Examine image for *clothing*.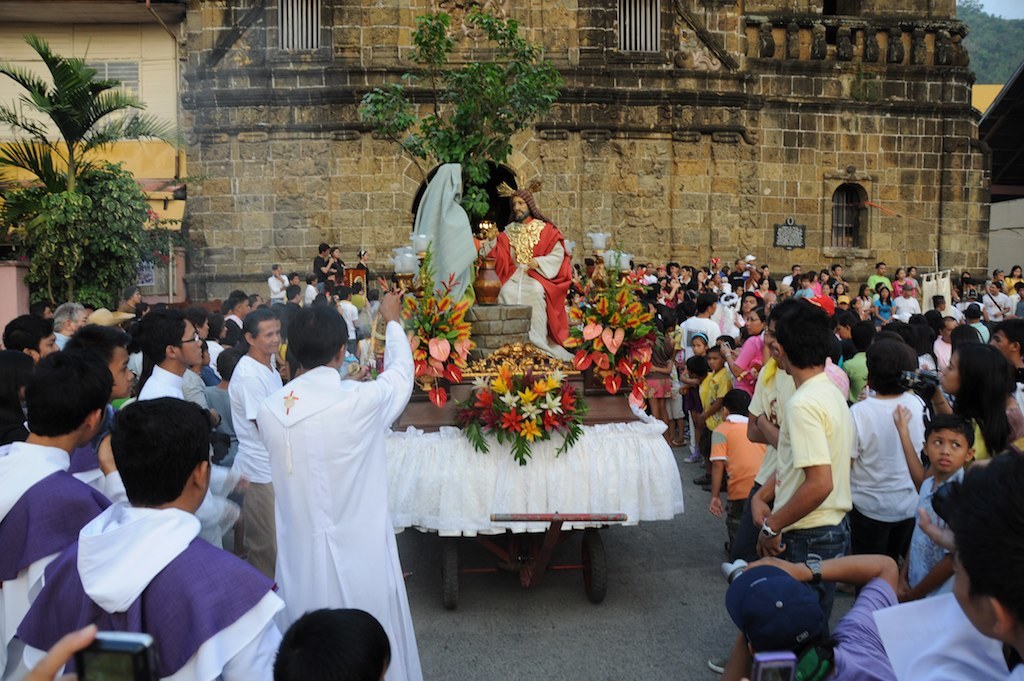
Examination result: (left=55, top=328, right=65, bottom=348).
